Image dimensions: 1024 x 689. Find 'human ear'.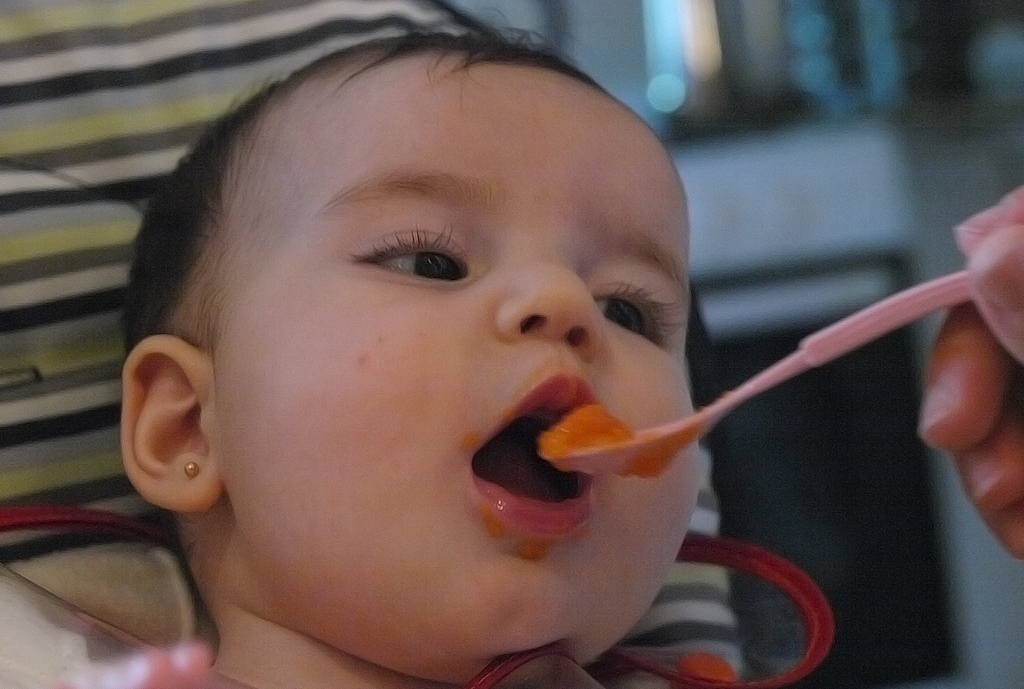
BBox(118, 332, 222, 514).
